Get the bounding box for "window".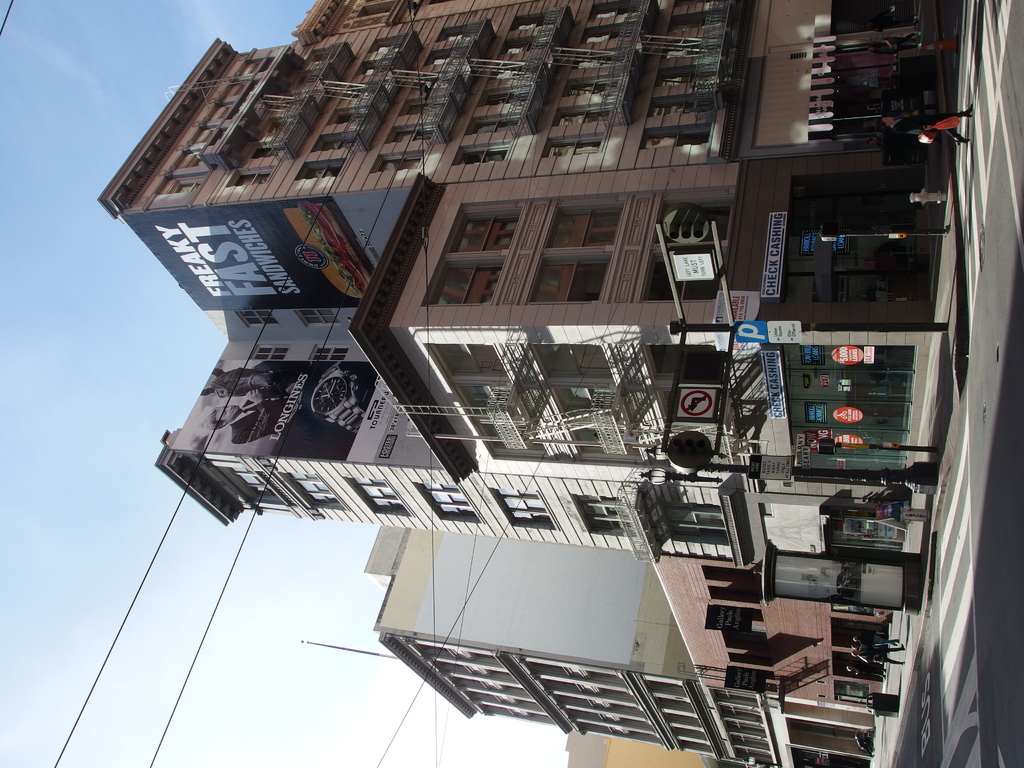
<bbox>369, 152, 423, 170</bbox>.
